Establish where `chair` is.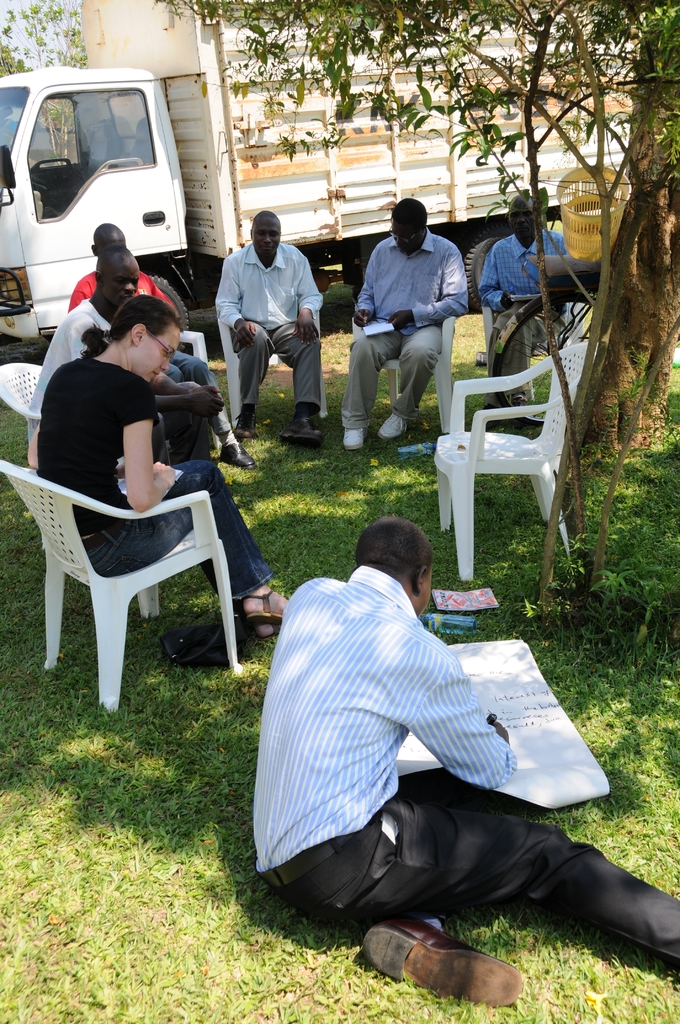
Established at 0,461,250,719.
